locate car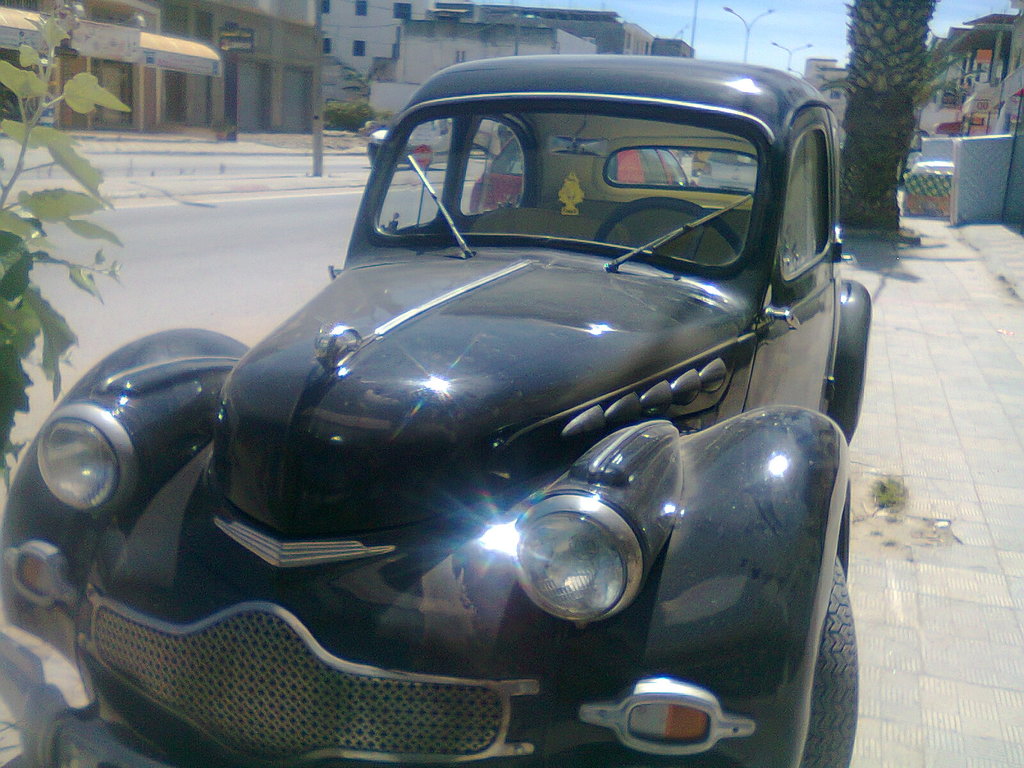
left=0, top=50, right=874, bottom=767
